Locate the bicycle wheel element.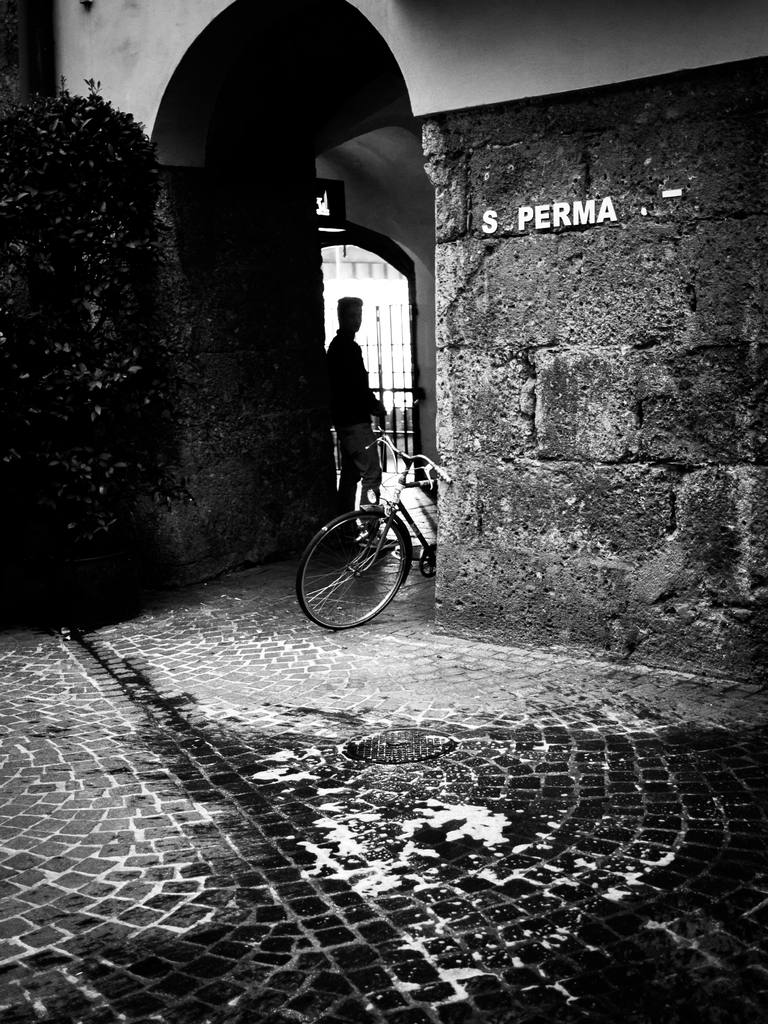
Element bbox: (294,510,401,638).
